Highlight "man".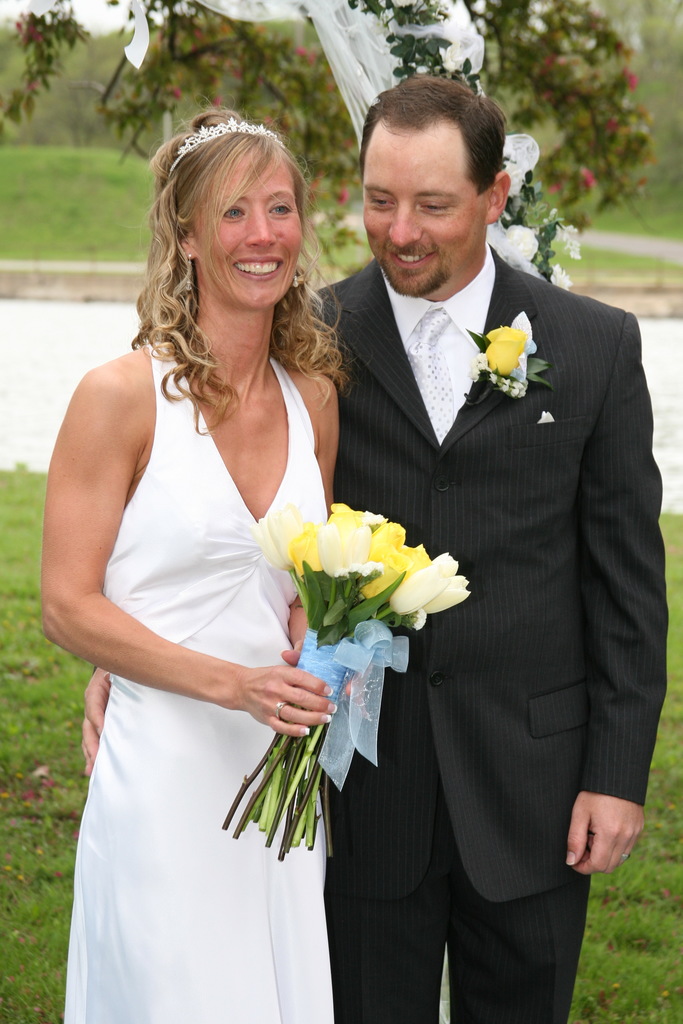
Highlighted region: select_region(80, 73, 673, 1023).
